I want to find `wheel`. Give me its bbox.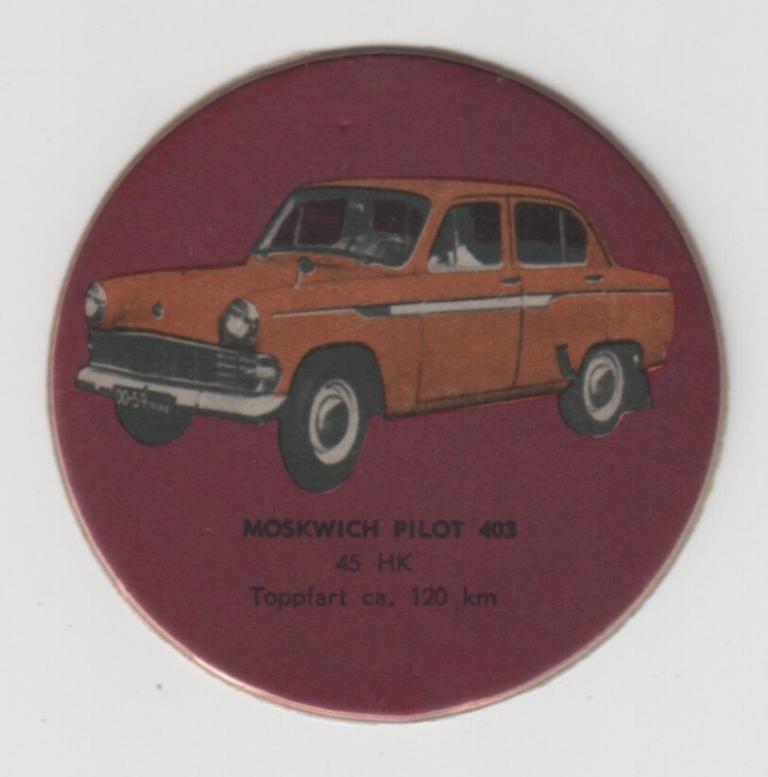
<bbox>118, 389, 188, 438</bbox>.
